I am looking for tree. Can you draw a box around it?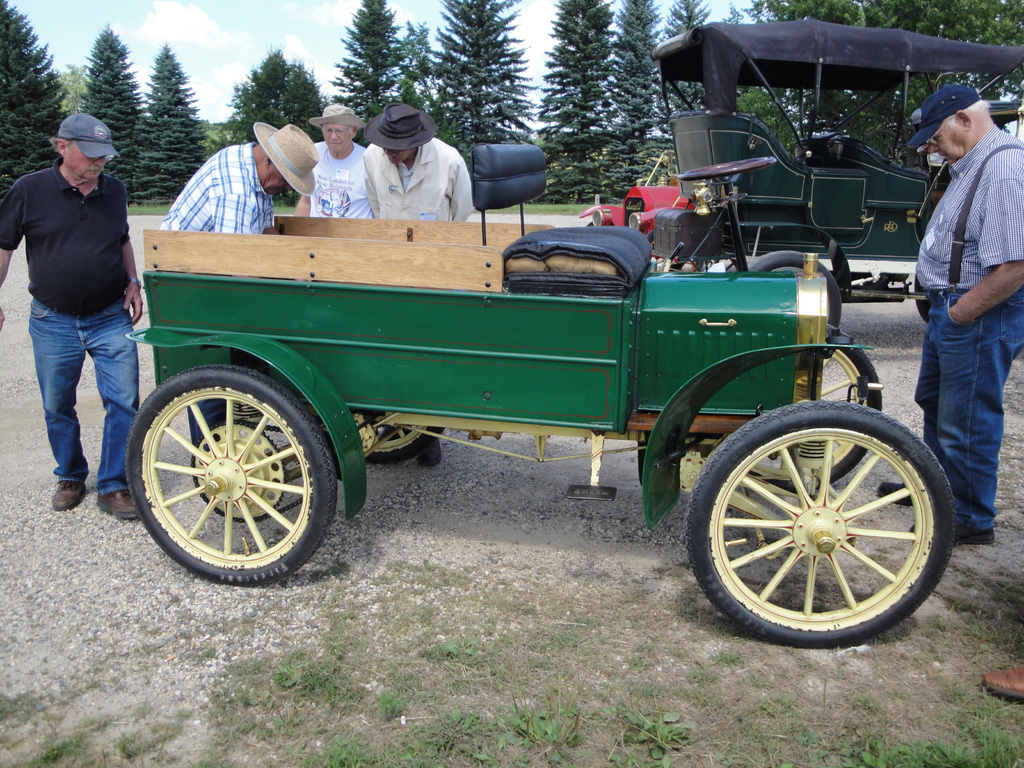
Sure, the bounding box is BBox(0, 0, 68, 201).
